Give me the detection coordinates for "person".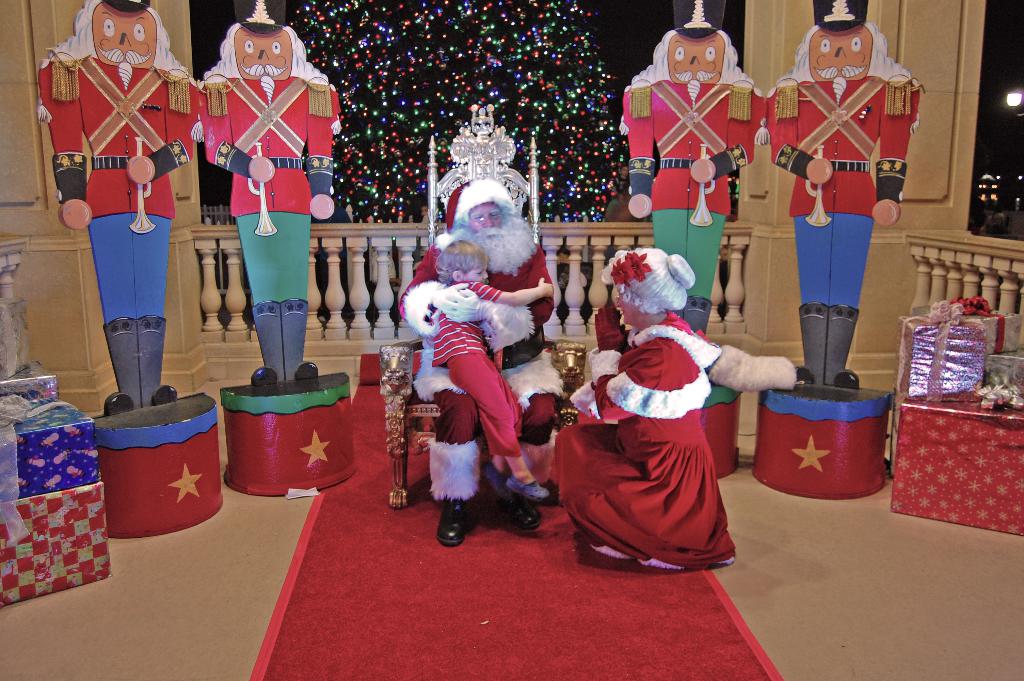
x1=433 y1=235 x2=556 y2=512.
